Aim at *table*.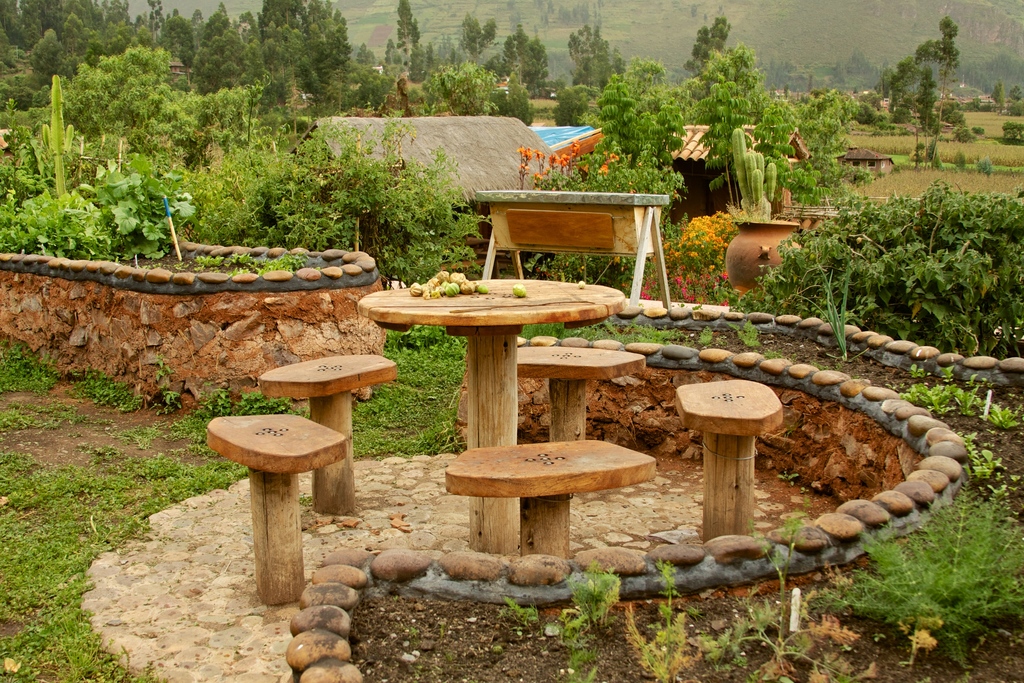
Aimed at select_region(345, 256, 678, 527).
